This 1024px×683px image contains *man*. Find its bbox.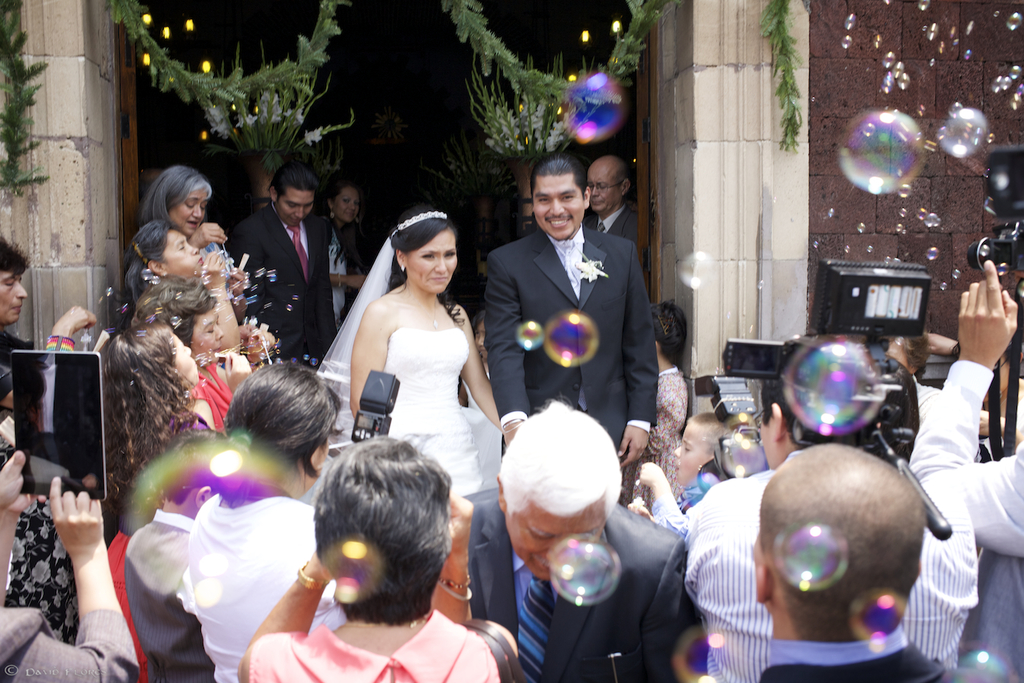
583 157 644 259.
